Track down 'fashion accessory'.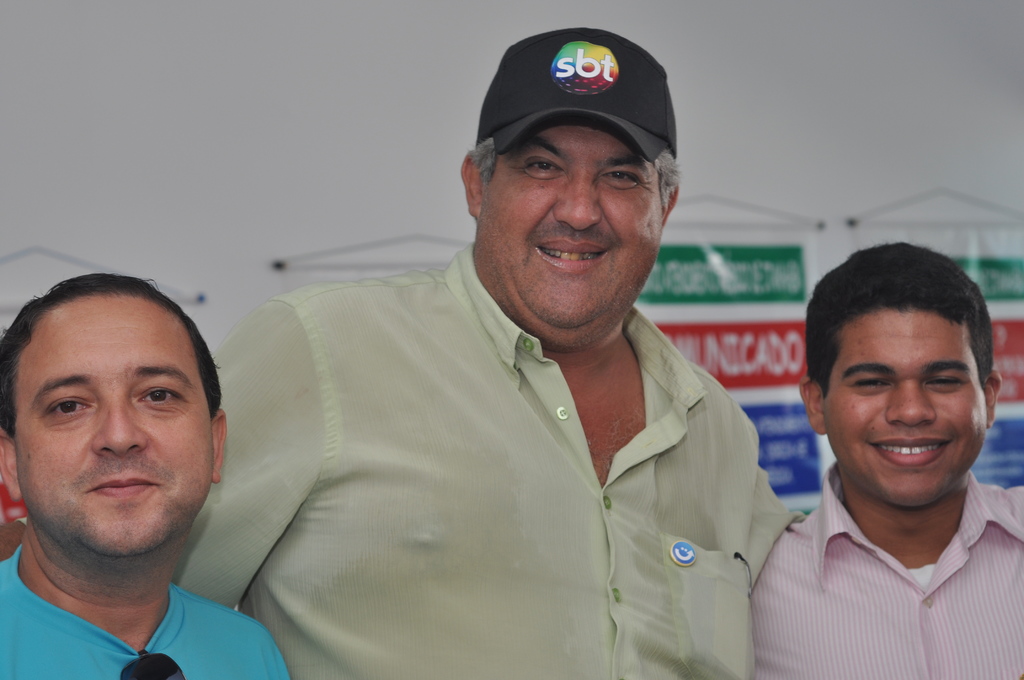
Tracked to x1=475, y1=26, x2=678, y2=163.
